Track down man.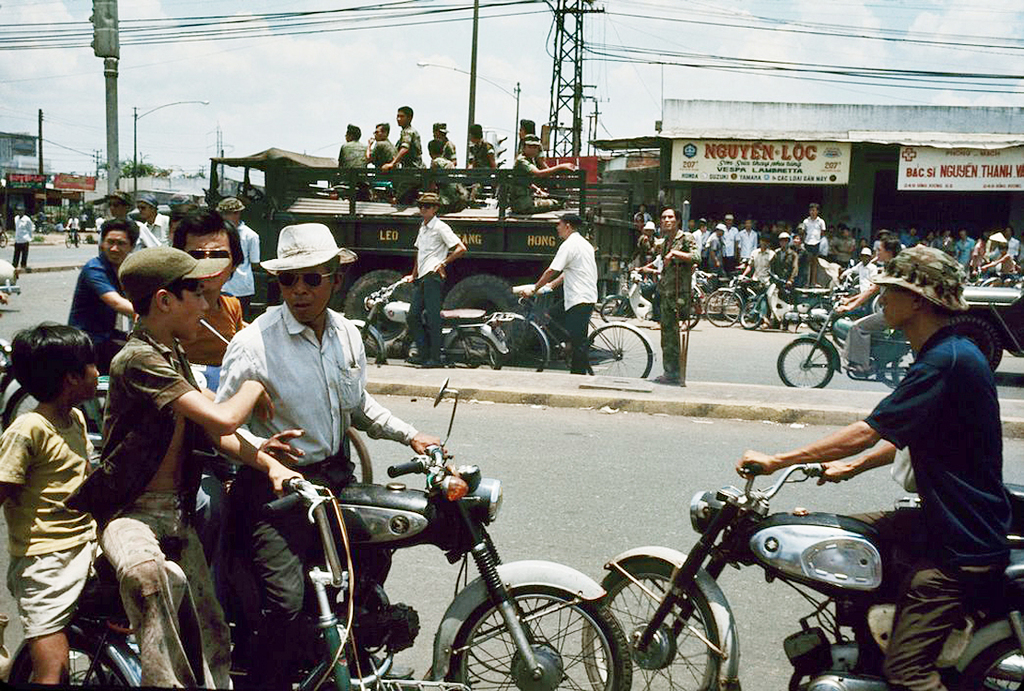
Tracked to locate(406, 193, 466, 363).
